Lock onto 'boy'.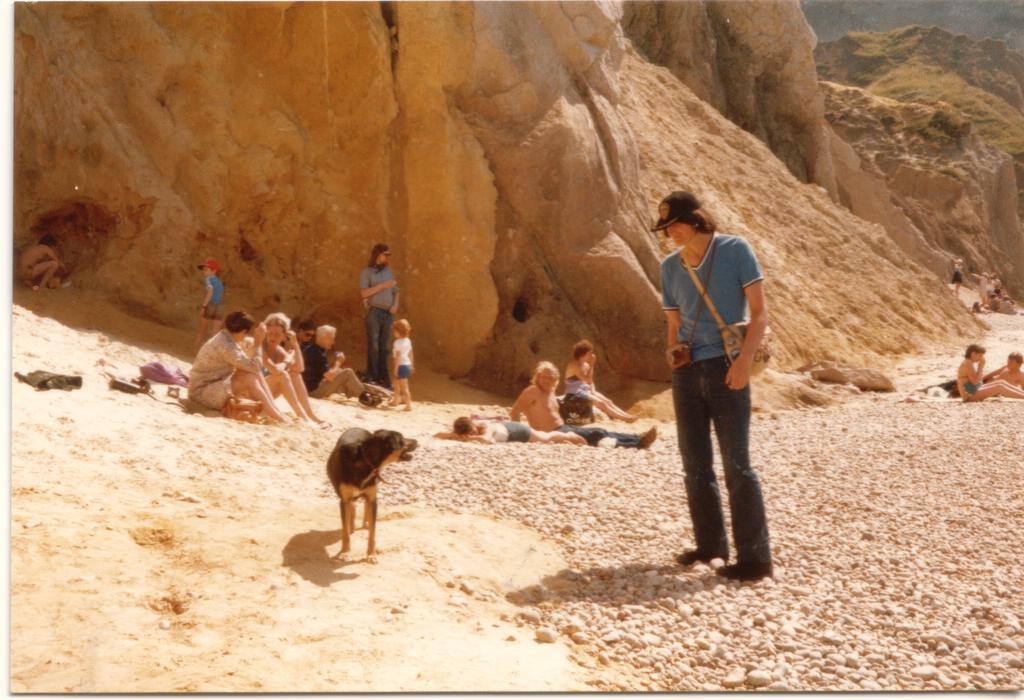
Locked: BBox(194, 259, 232, 360).
